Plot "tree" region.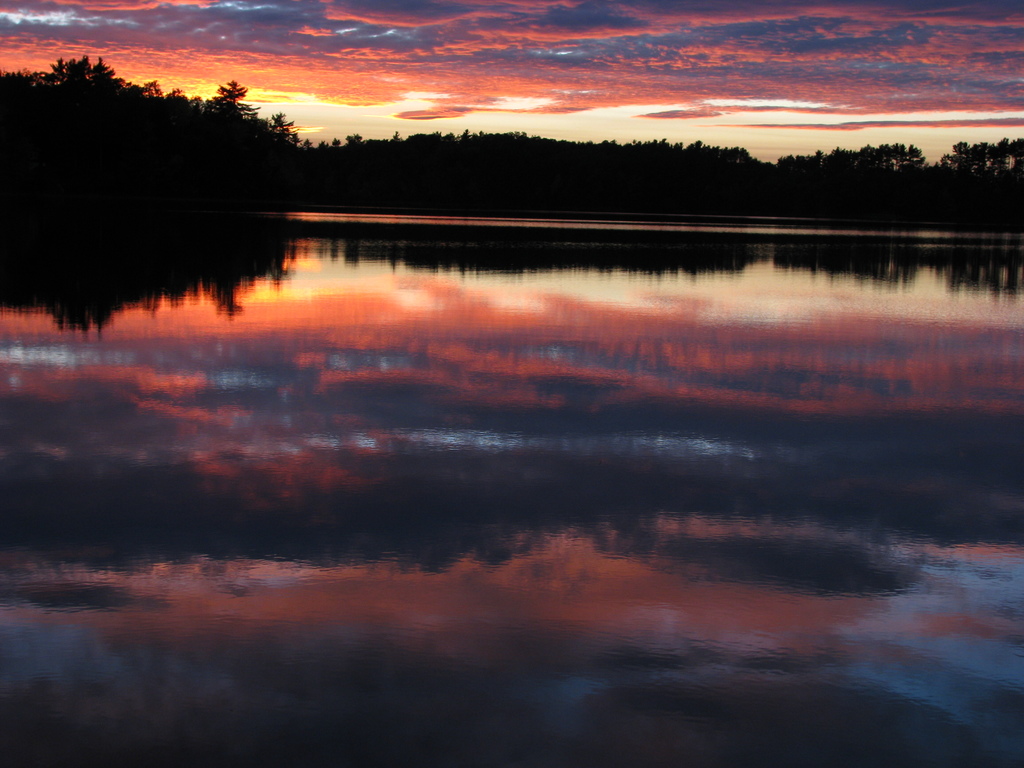
Plotted at 273/112/301/147.
